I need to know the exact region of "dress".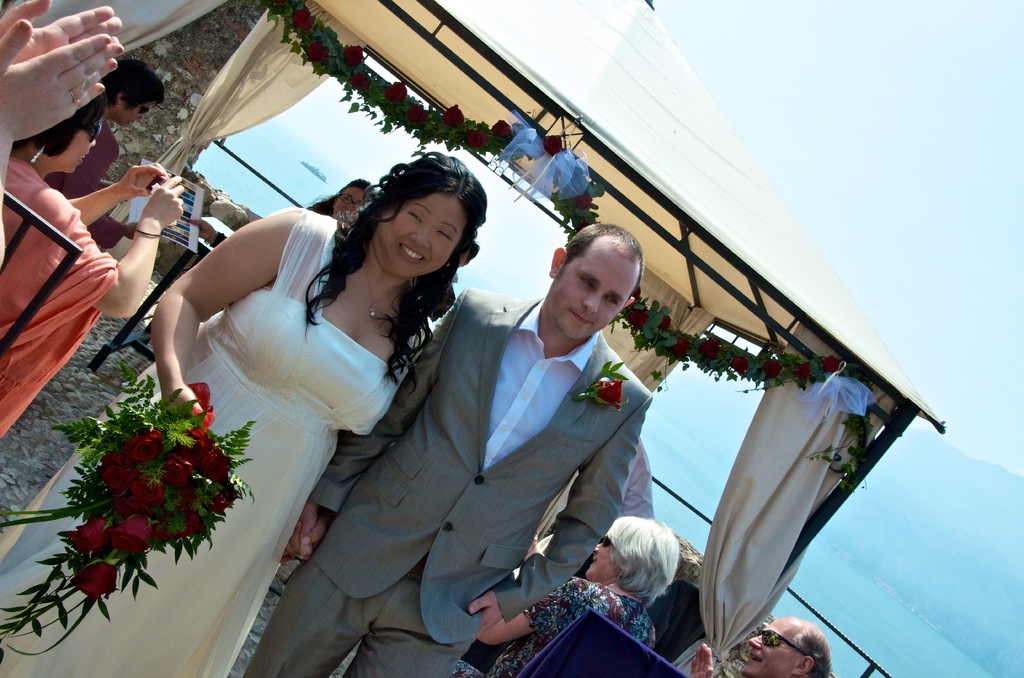
Region: [left=0, top=213, right=411, bottom=677].
